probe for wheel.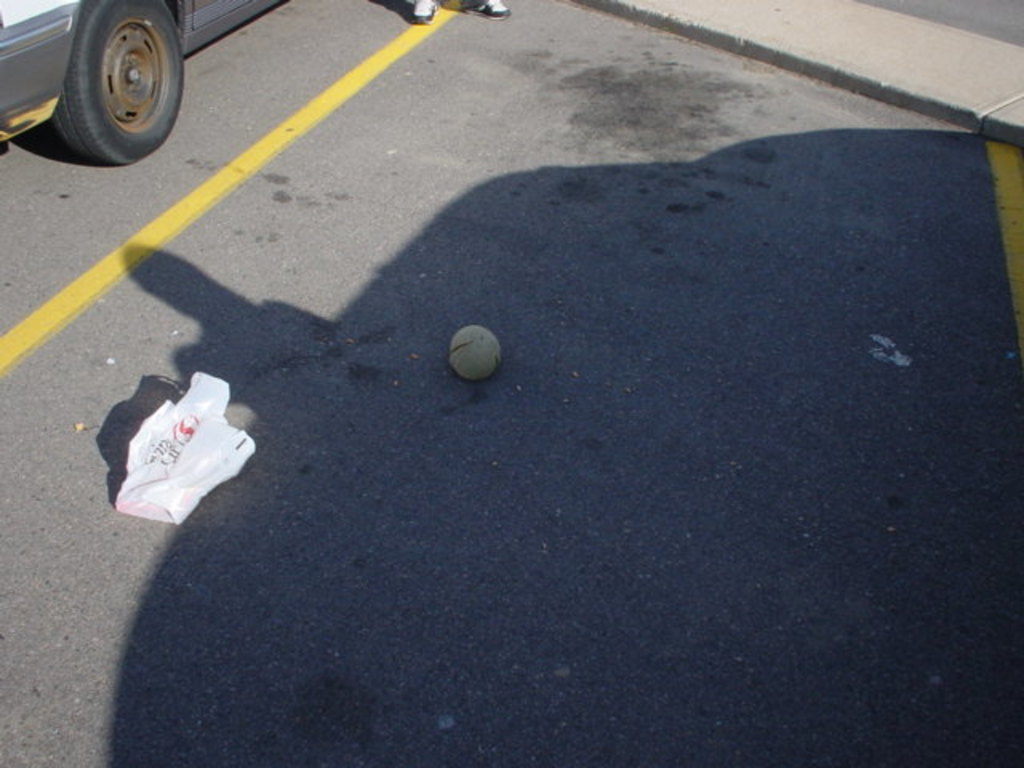
Probe result: detection(34, 13, 195, 150).
